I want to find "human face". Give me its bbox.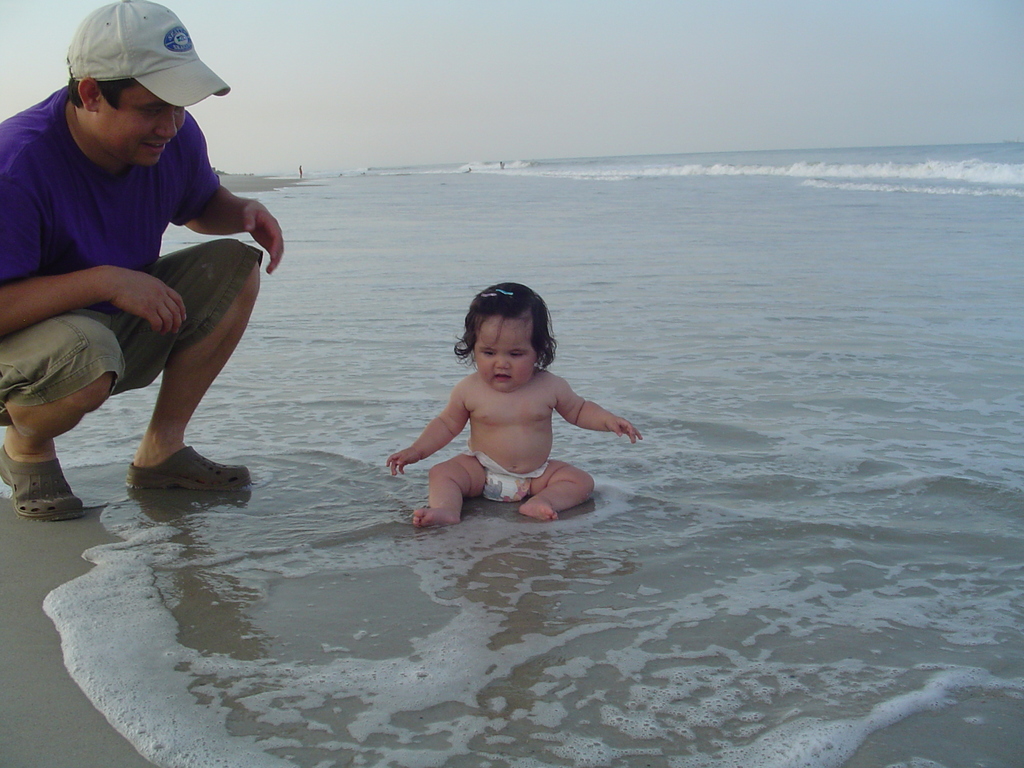
x1=93, y1=79, x2=186, y2=170.
